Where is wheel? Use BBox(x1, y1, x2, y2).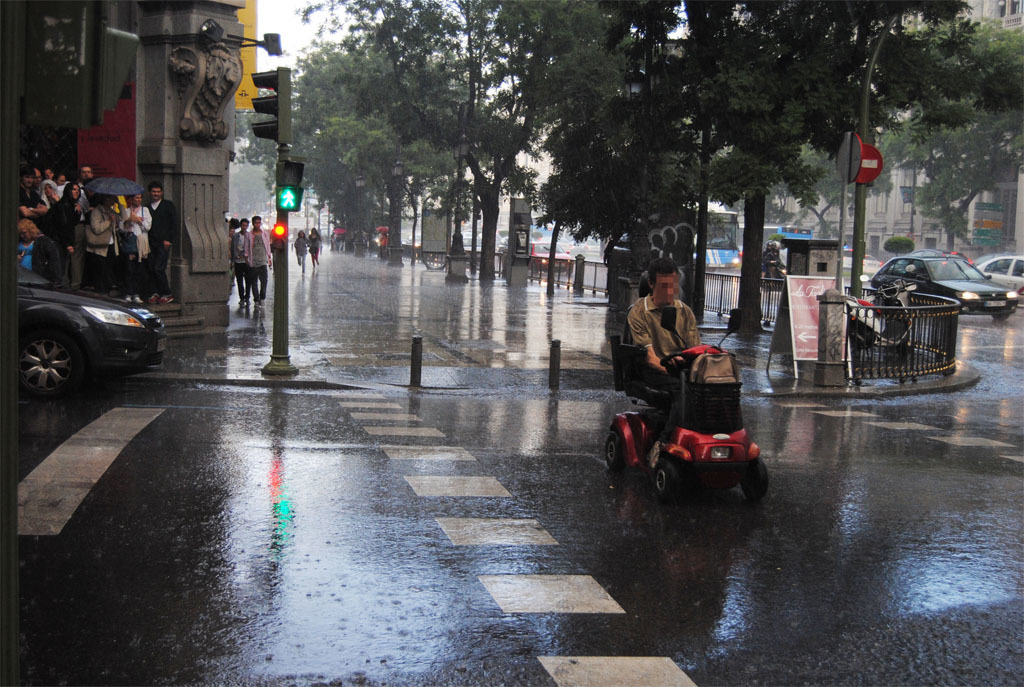
BBox(900, 332, 916, 355).
